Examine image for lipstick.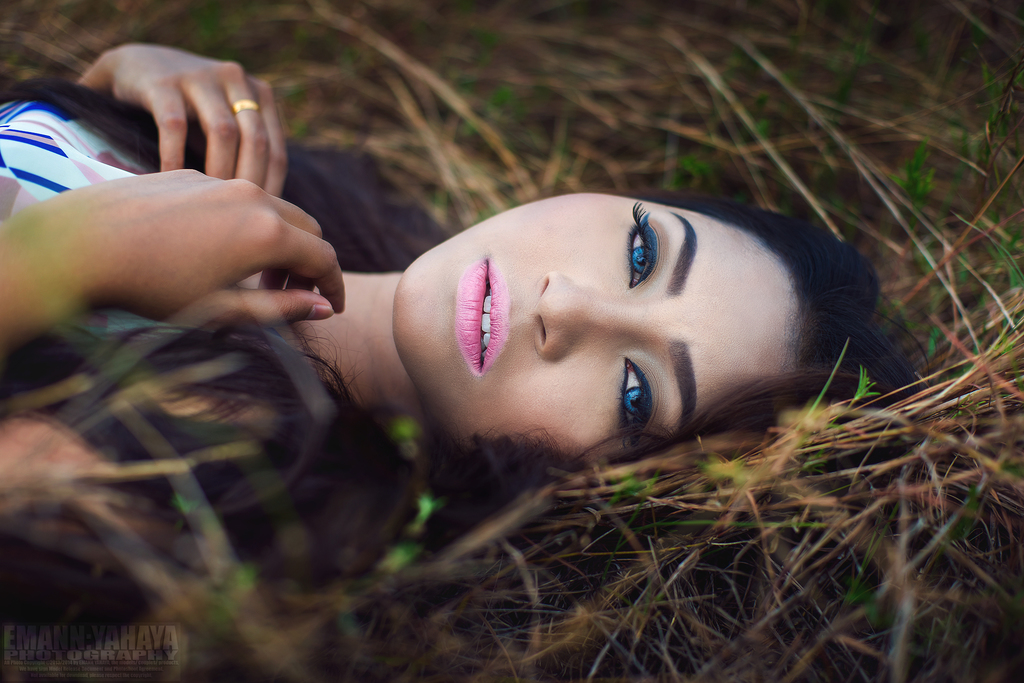
Examination result: <box>456,252,509,374</box>.
